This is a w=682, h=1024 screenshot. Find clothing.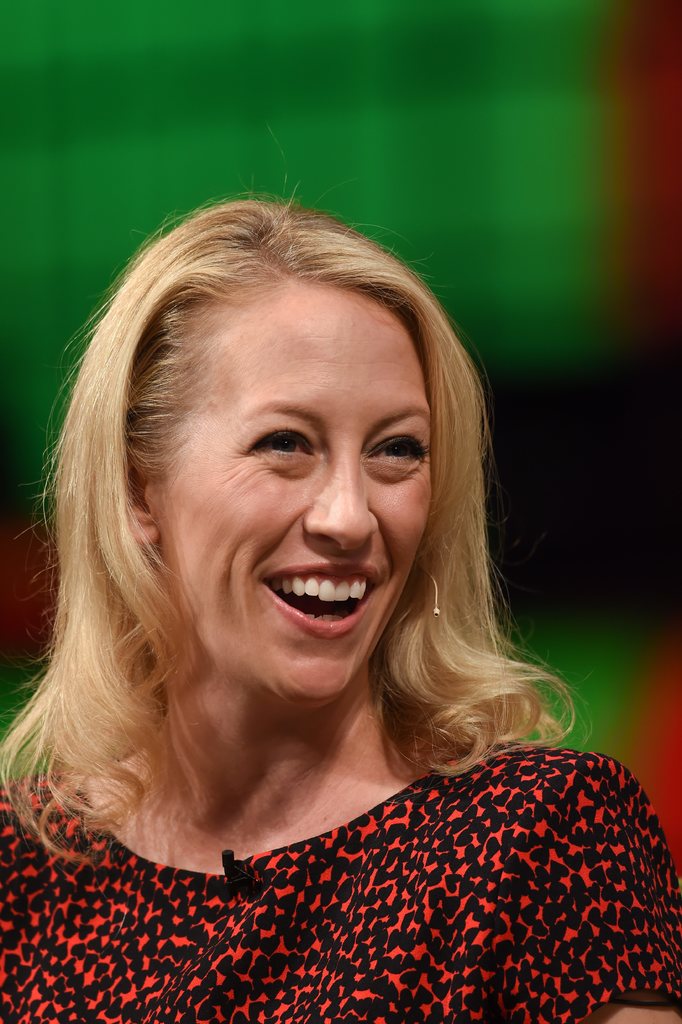
Bounding box: crop(3, 733, 681, 999).
